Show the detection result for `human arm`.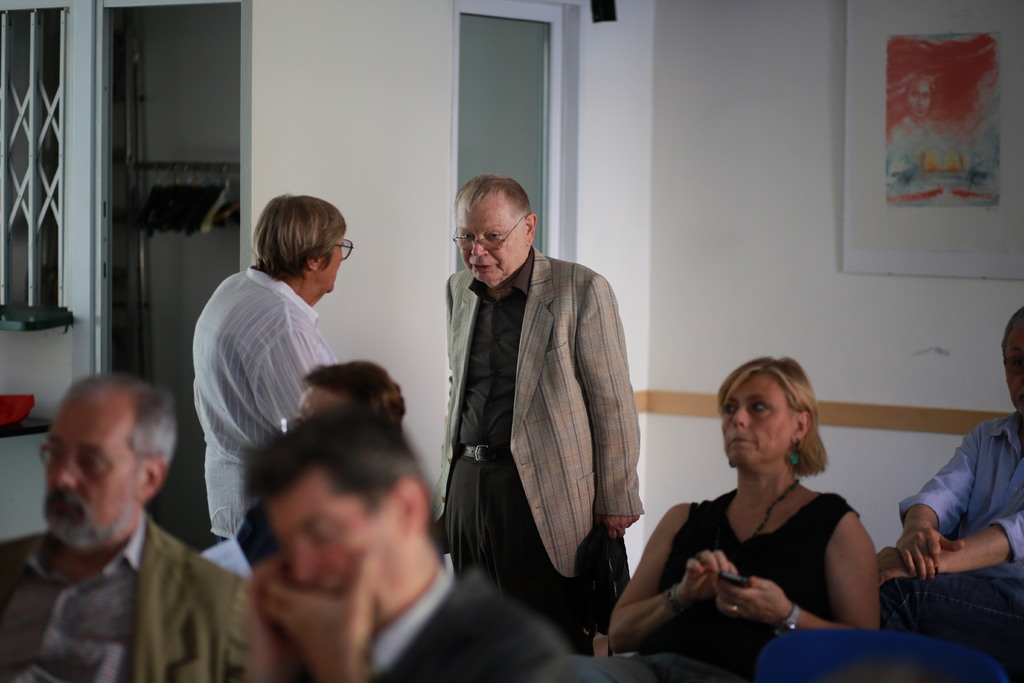
(211,557,280,682).
